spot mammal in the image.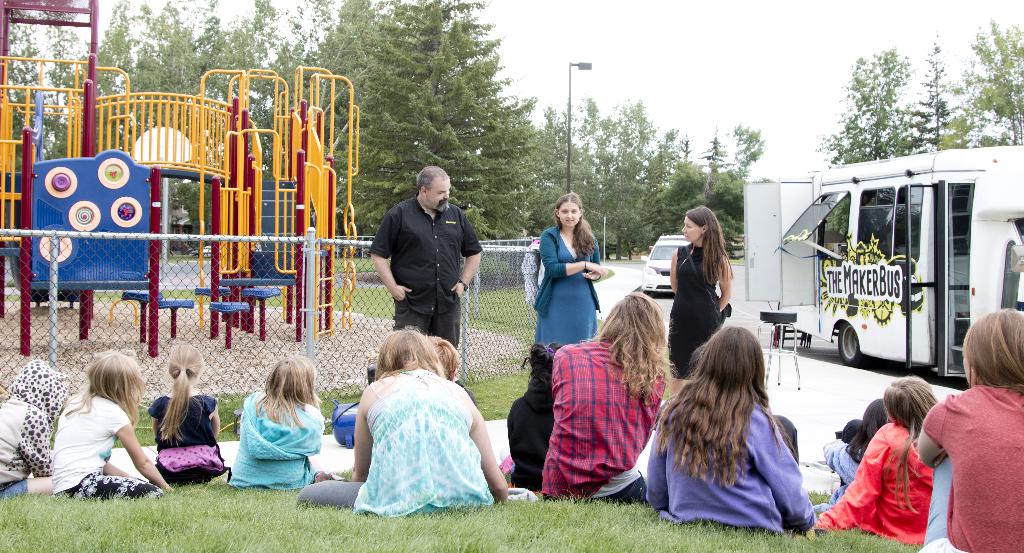
mammal found at <region>538, 188, 607, 346</region>.
